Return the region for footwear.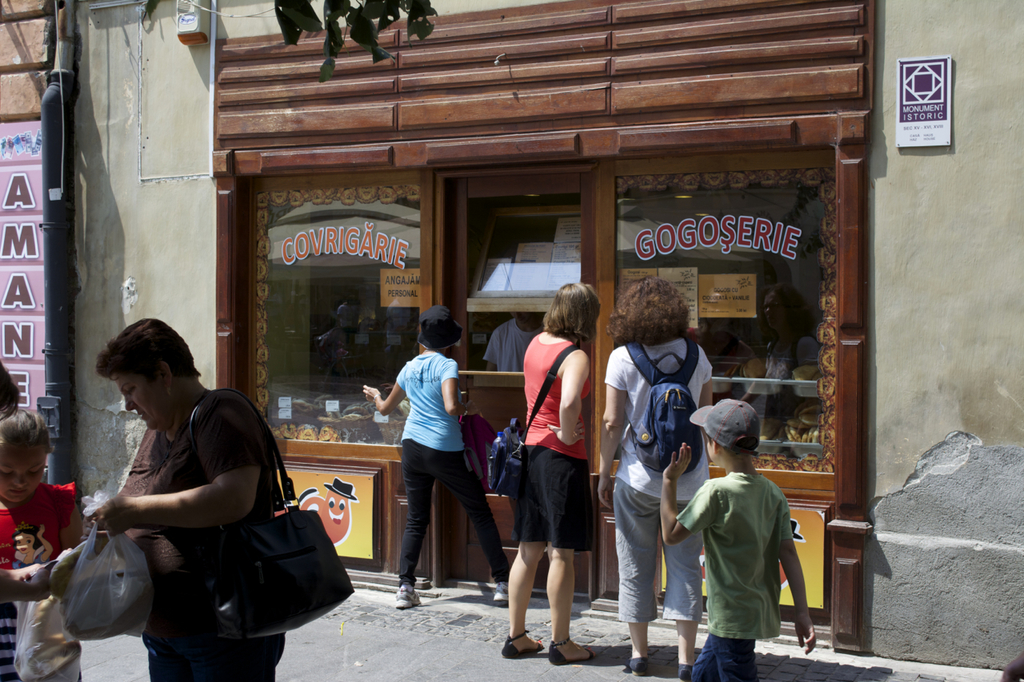
locate(677, 665, 691, 681).
